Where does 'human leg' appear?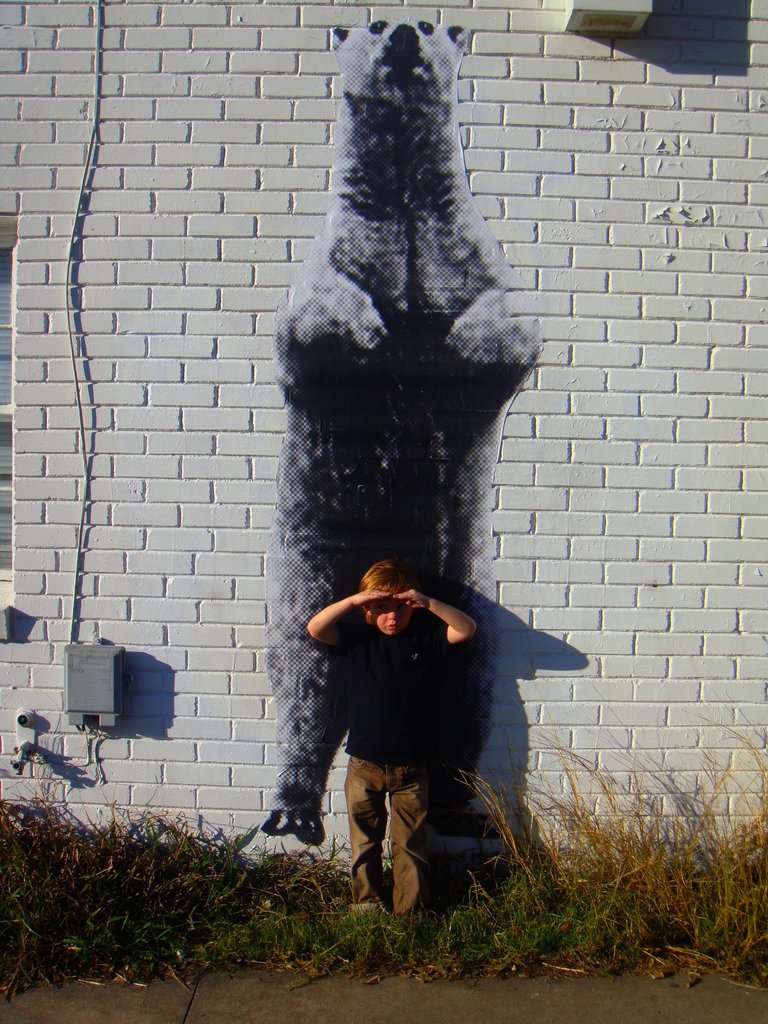
Appears at {"left": 387, "top": 795, "right": 429, "bottom": 913}.
